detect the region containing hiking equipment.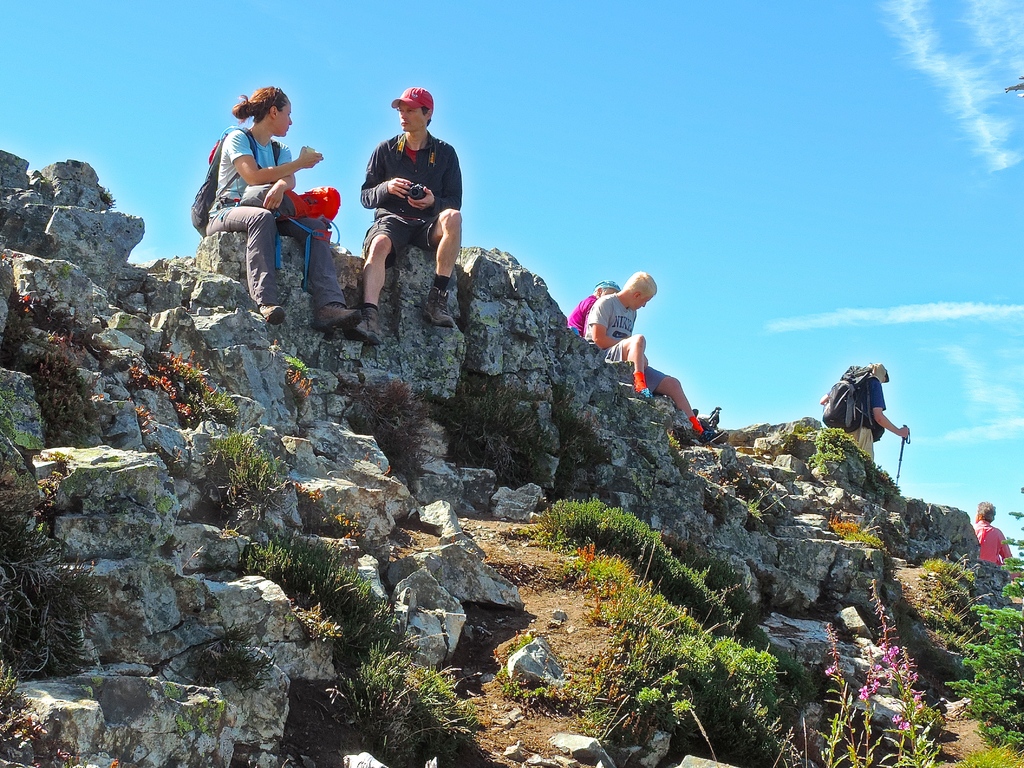
[x1=896, y1=426, x2=911, y2=486].
